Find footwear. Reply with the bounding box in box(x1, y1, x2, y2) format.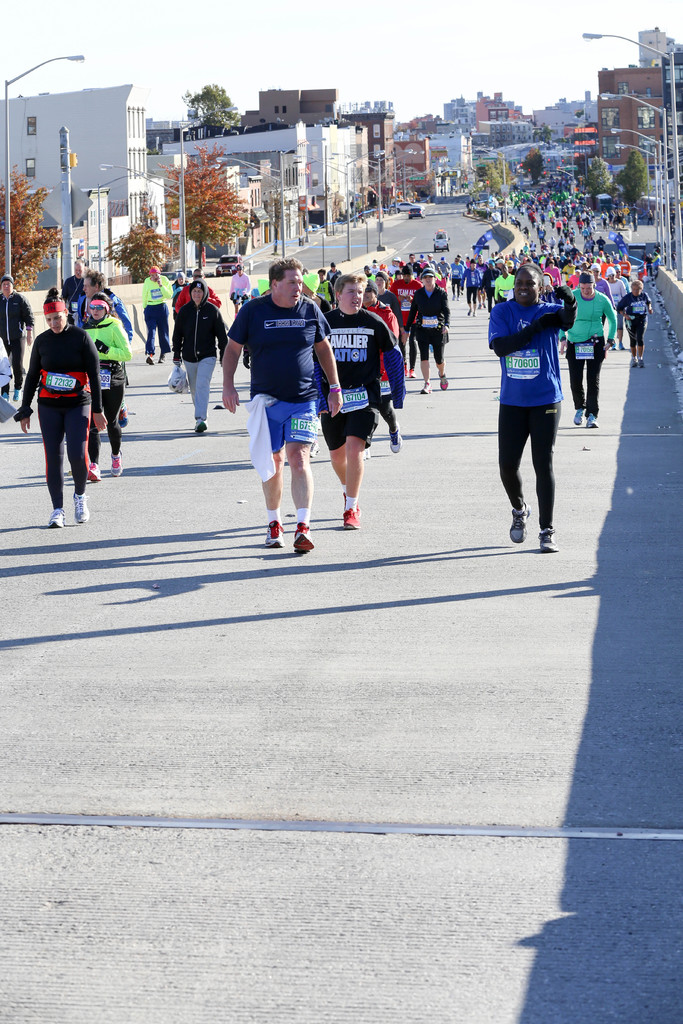
box(541, 522, 556, 554).
